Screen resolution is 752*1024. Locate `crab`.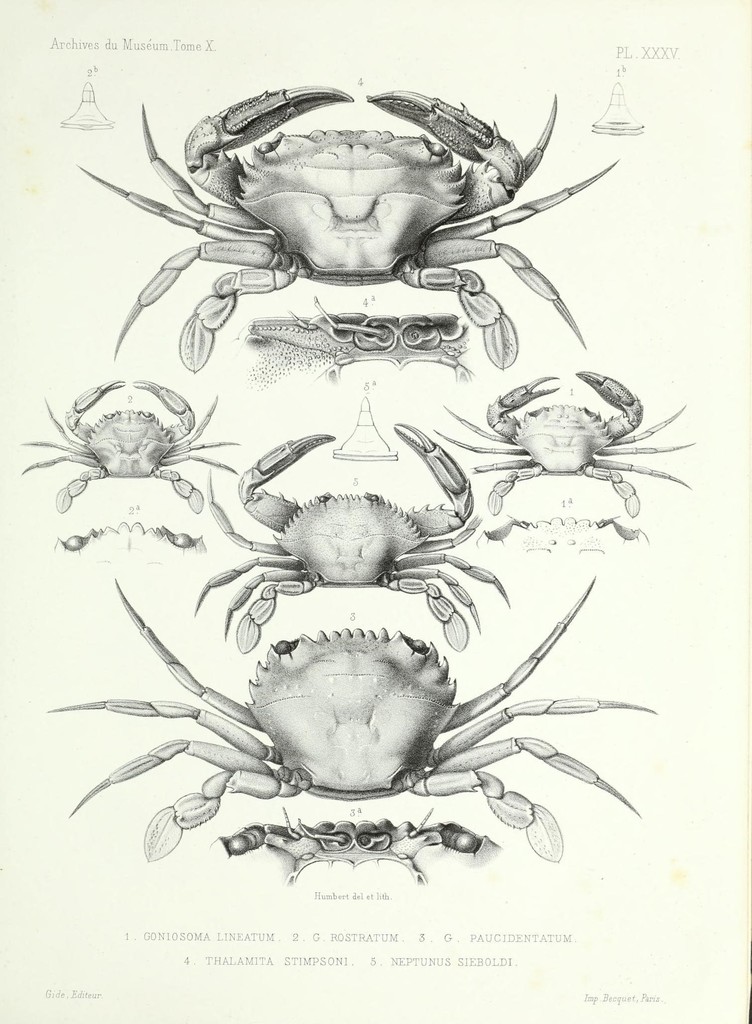
<box>21,374,234,515</box>.
